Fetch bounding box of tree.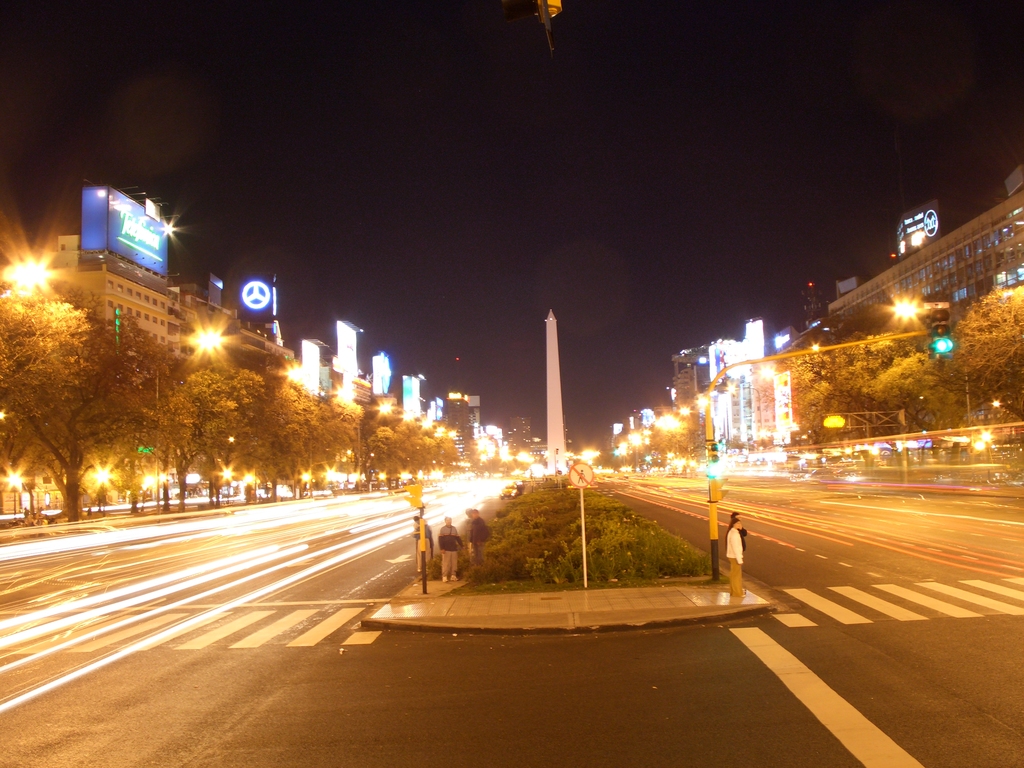
Bbox: [left=646, top=410, right=700, bottom=458].
